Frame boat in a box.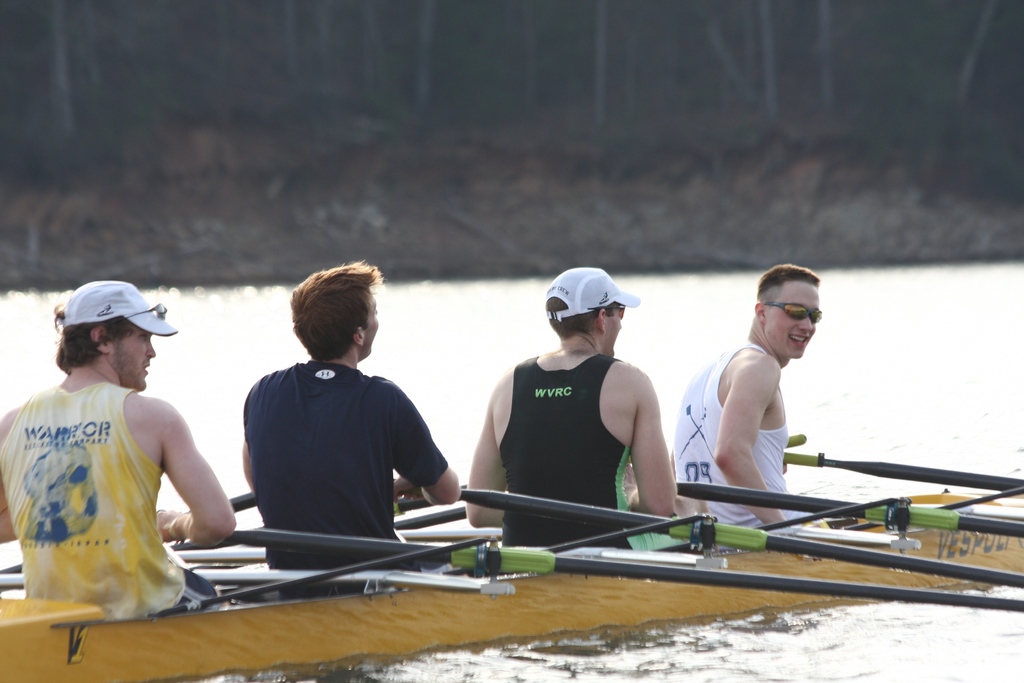
0 485 1023 656.
